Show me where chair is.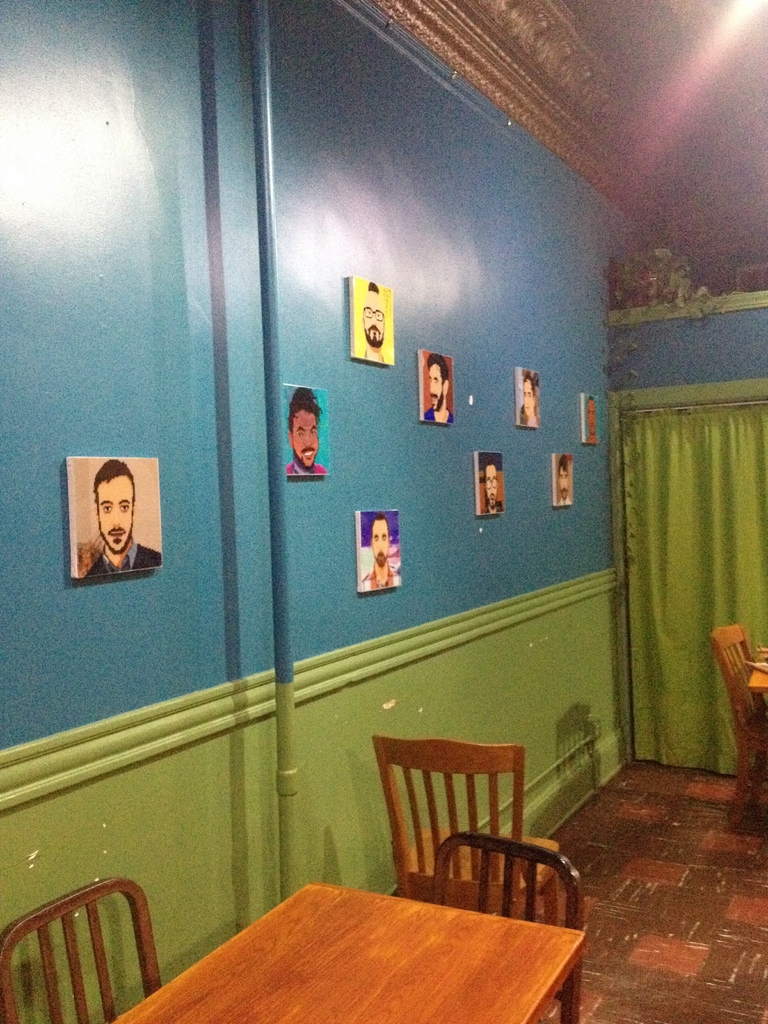
chair is at {"left": 431, "top": 828, "right": 586, "bottom": 1023}.
